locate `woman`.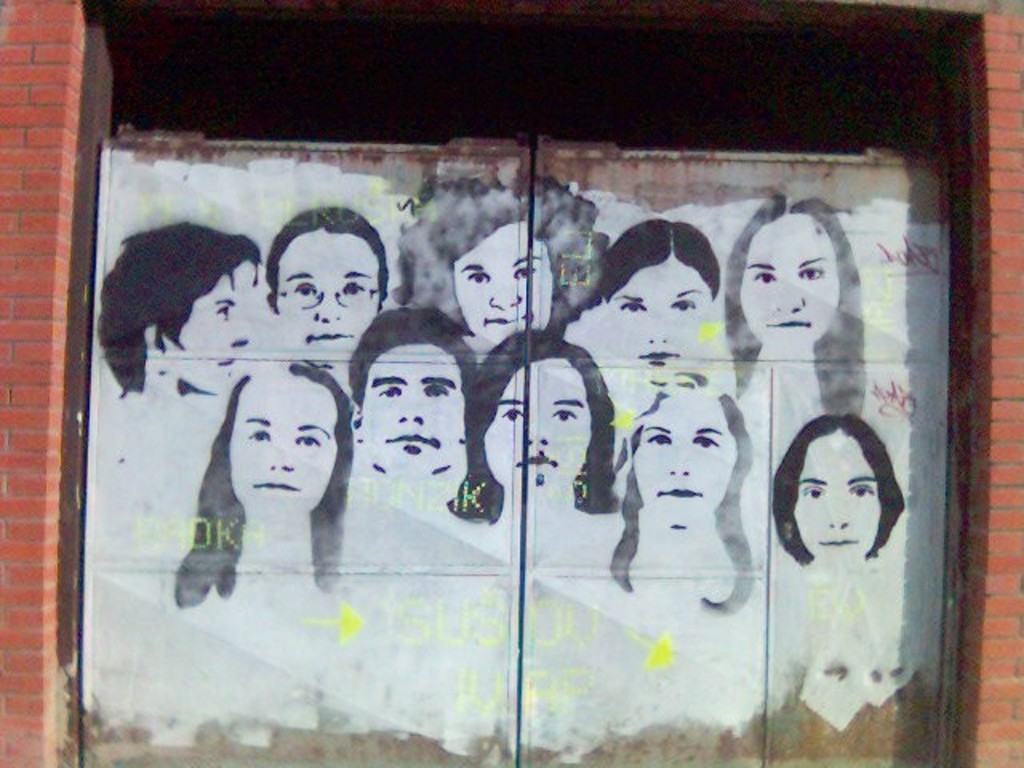
Bounding box: 392 173 613 330.
